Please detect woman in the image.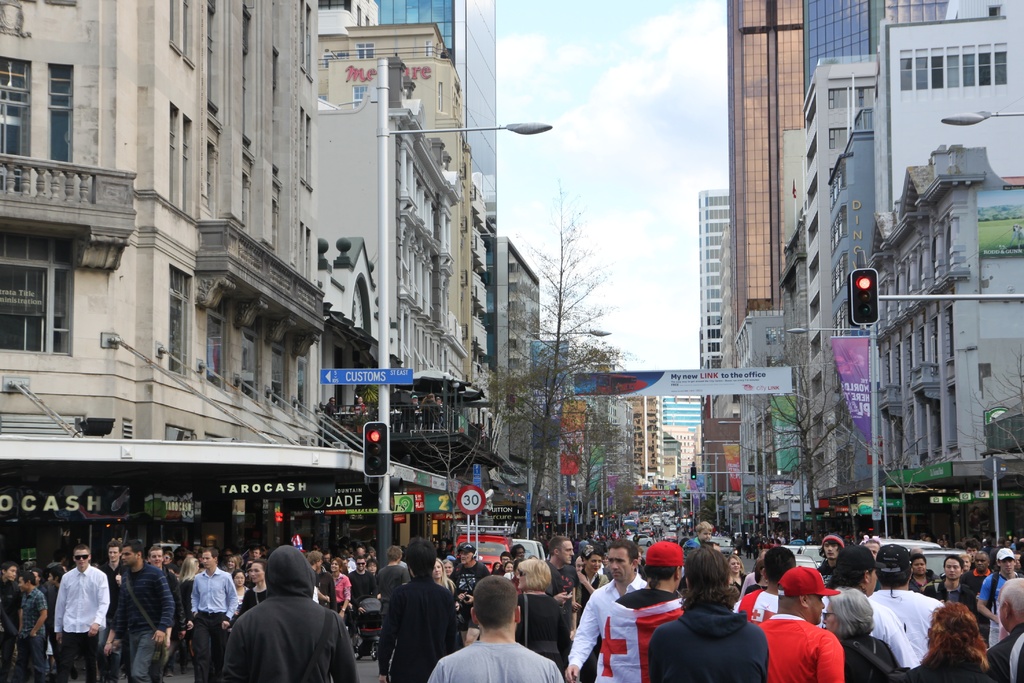
select_region(727, 553, 748, 593).
